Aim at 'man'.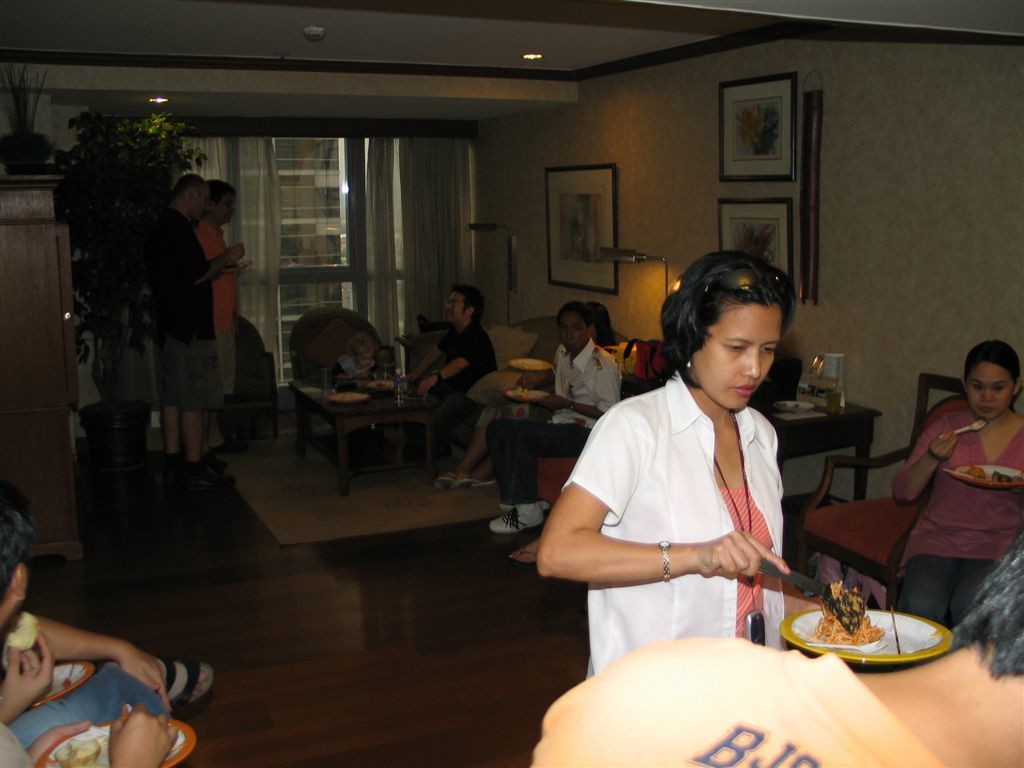
Aimed at l=489, t=303, r=621, b=531.
